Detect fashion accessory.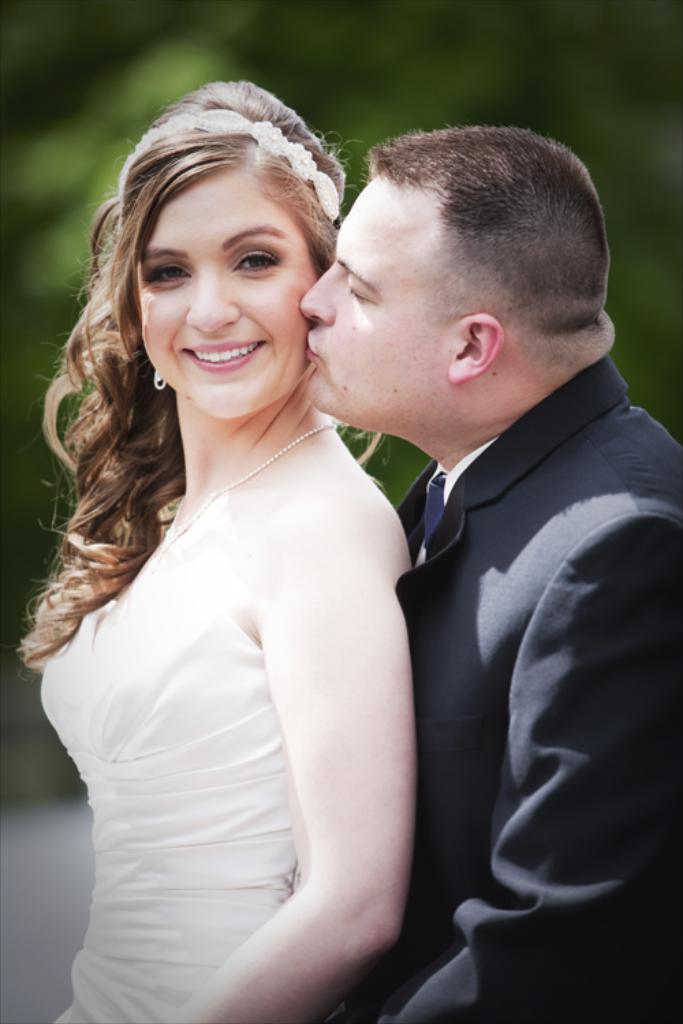
Detected at left=168, top=423, right=339, bottom=543.
